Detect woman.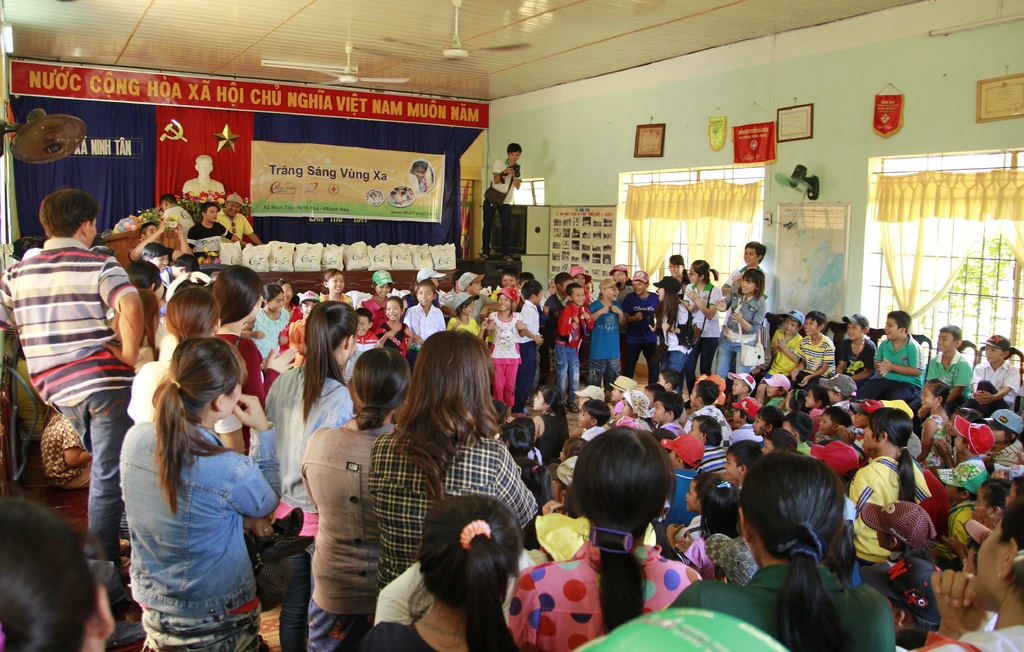
Detected at rect(677, 259, 728, 394).
